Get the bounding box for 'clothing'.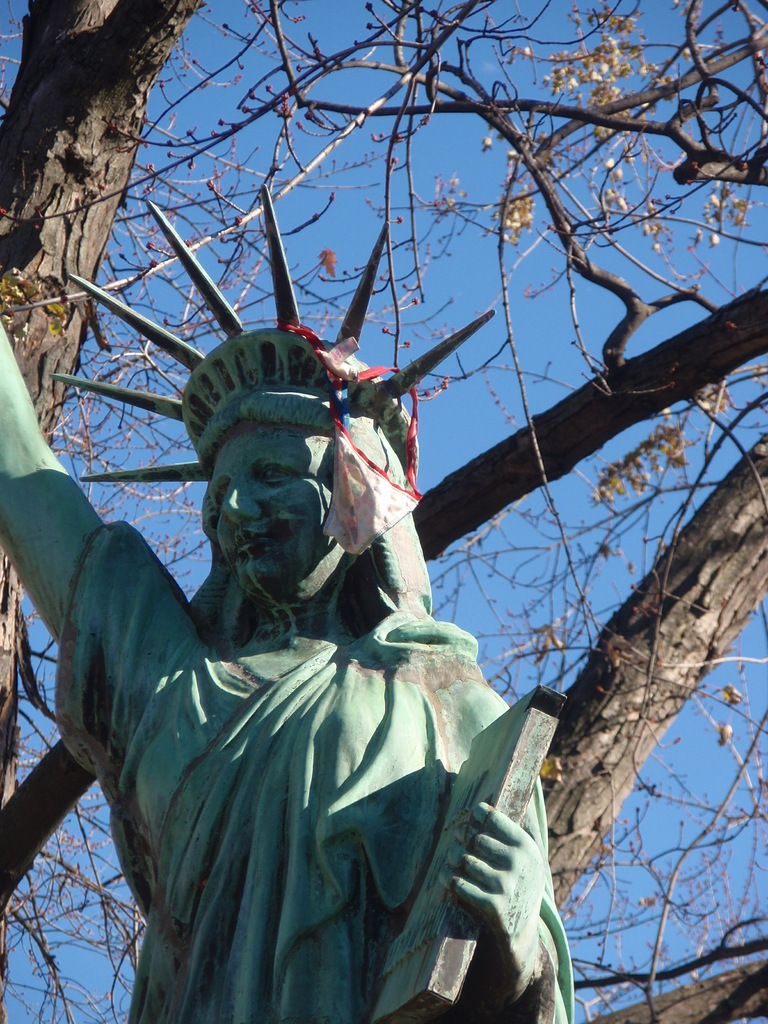
<box>73,418,531,1014</box>.
